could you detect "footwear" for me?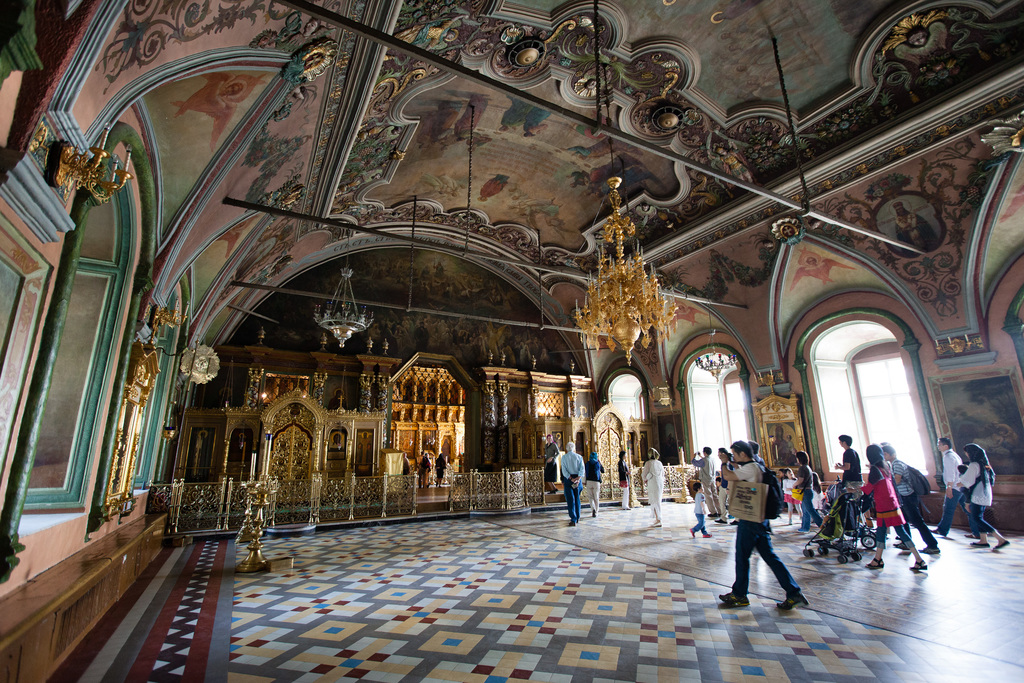
Detection result: bbox=[865, 557, 883, 569].
